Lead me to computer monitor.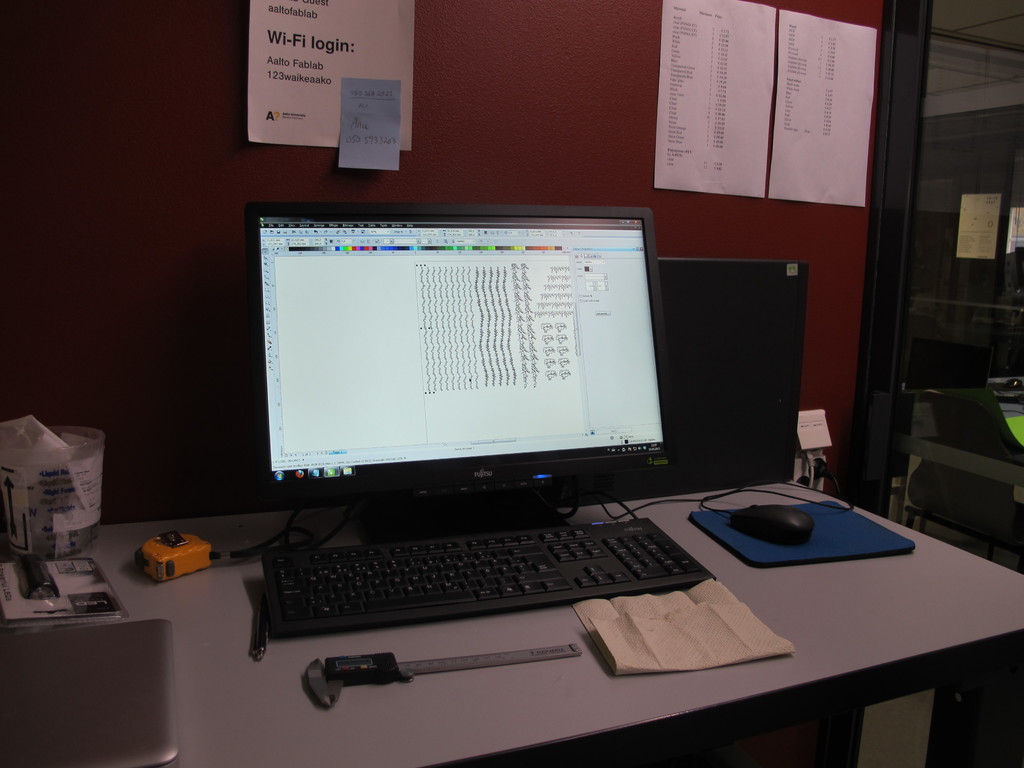
Lead to detection(234, 198, 685, 566).
